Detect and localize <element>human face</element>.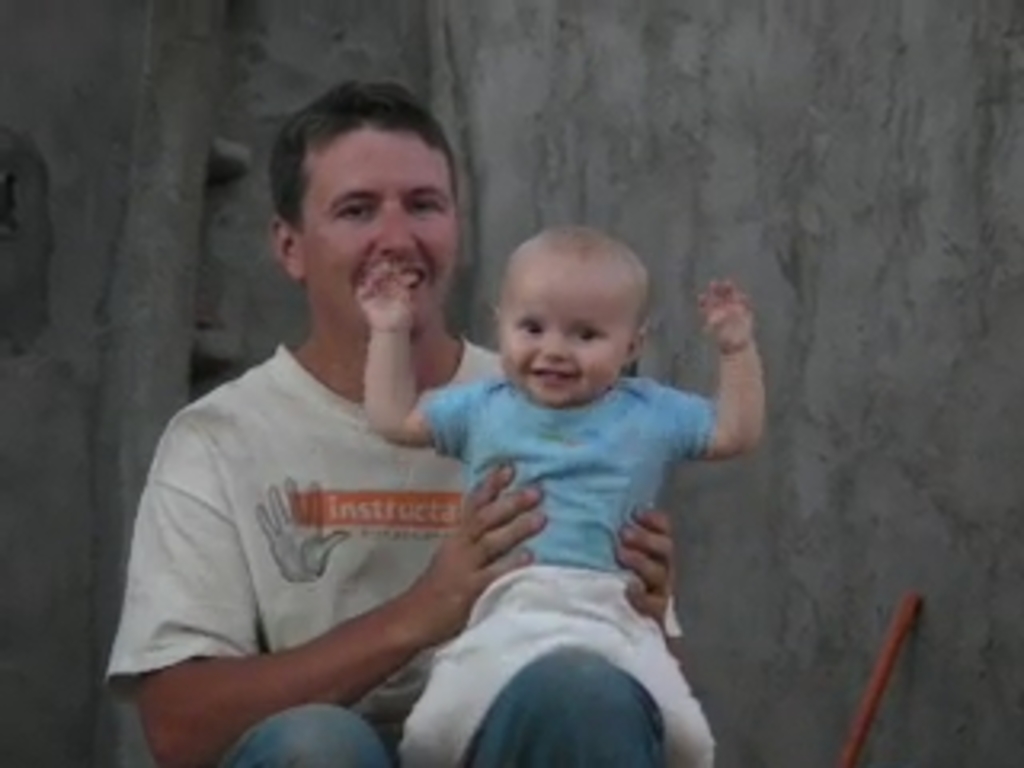
Localized at (x1=496, y1=285, x2=627, y2=403).
